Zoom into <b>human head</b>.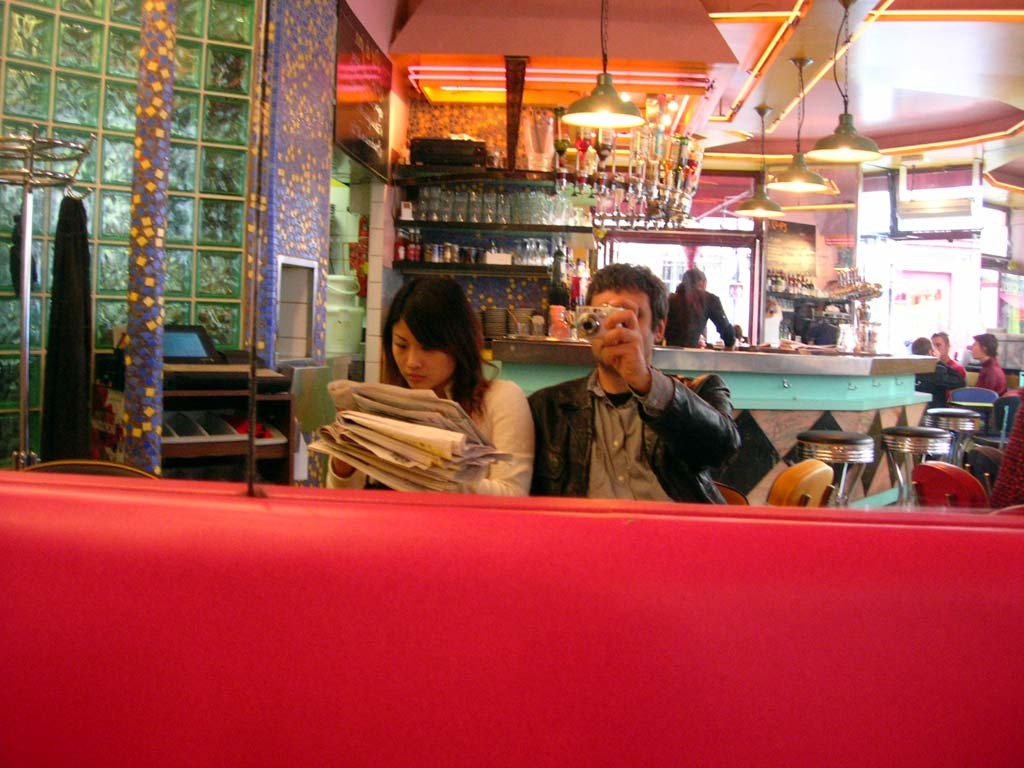
Zoom target: 910, 333, 937, 368.
